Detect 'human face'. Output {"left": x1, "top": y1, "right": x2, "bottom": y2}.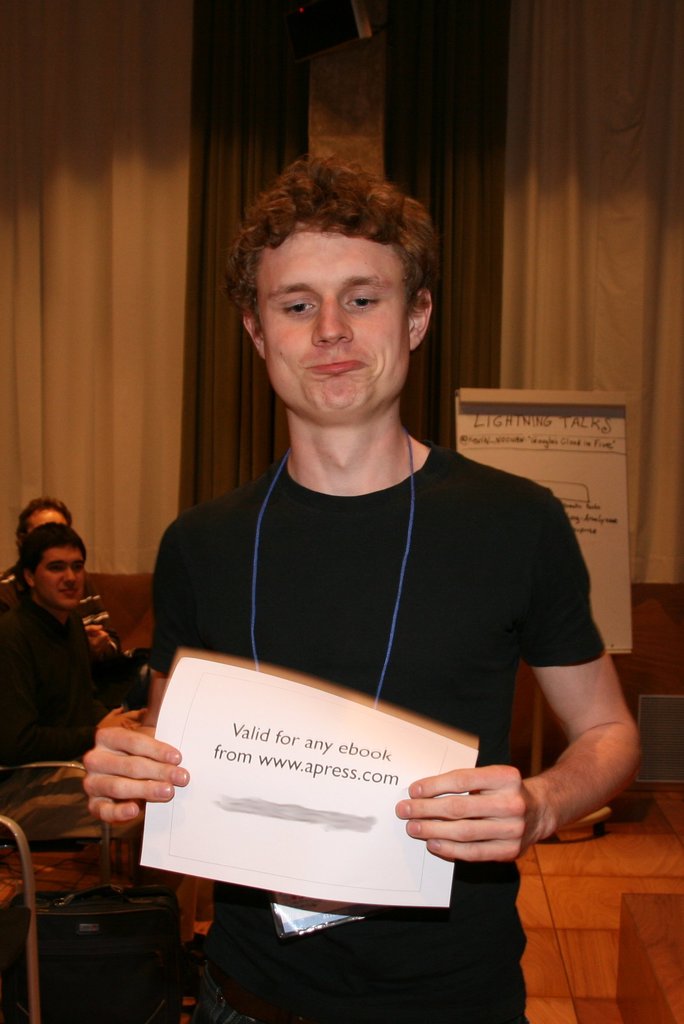
{"left": 255, "top": 228, "right": 416, "bottom": 426}.
